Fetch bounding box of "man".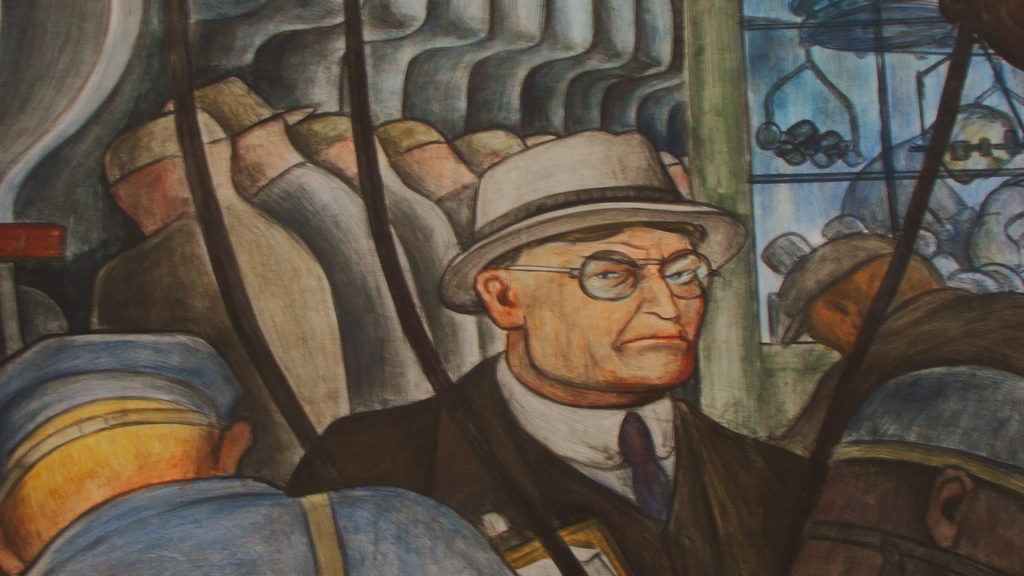
Bbox: {"x1": 0, "y1": 331, "x2": 516, "y2": 575}.
